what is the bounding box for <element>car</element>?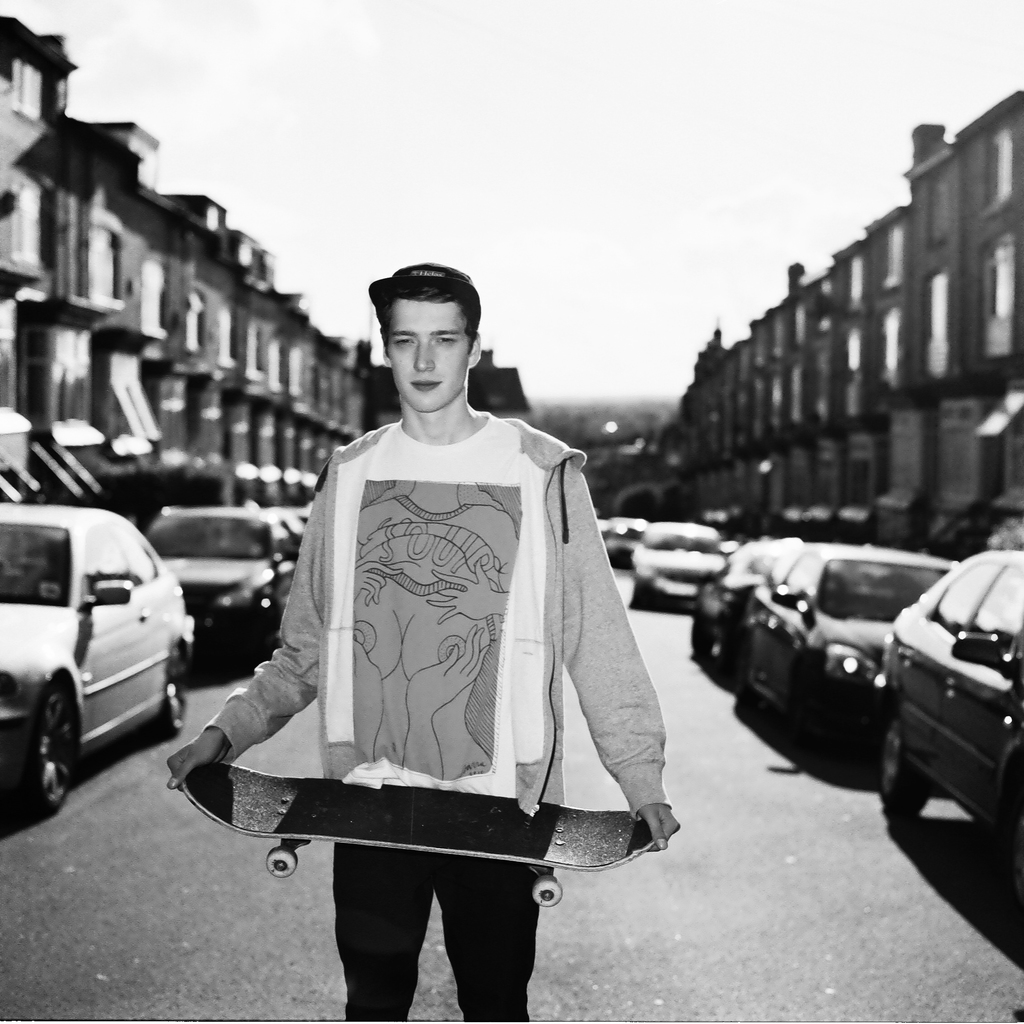
<box>737,540,959,767</box>.
